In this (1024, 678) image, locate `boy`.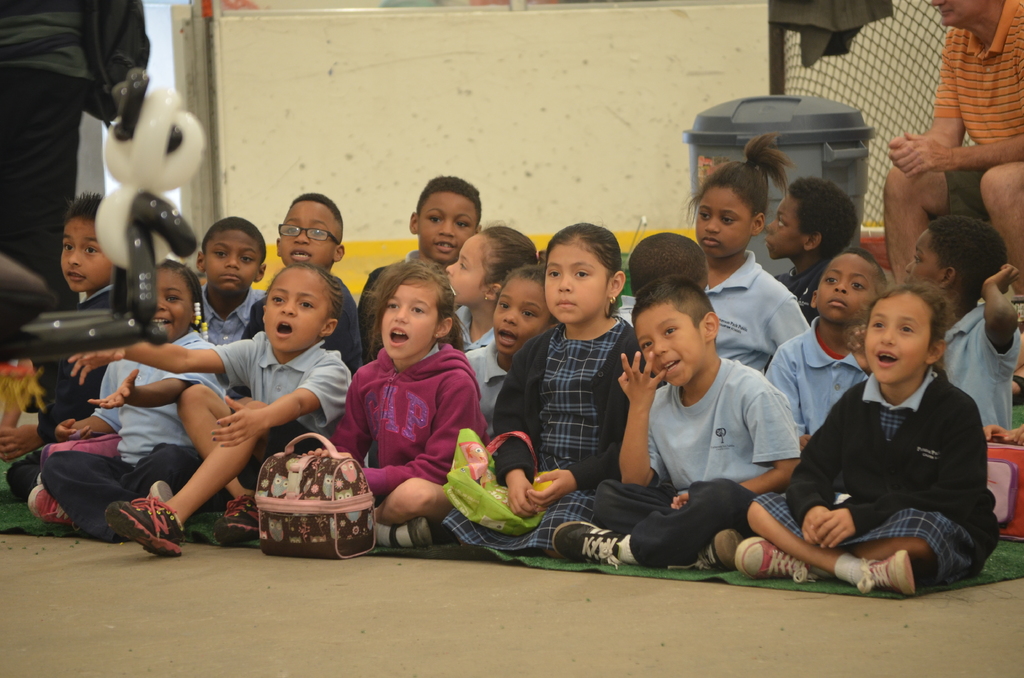
Bounding box: bbox=(0, 189, 146, 493).
